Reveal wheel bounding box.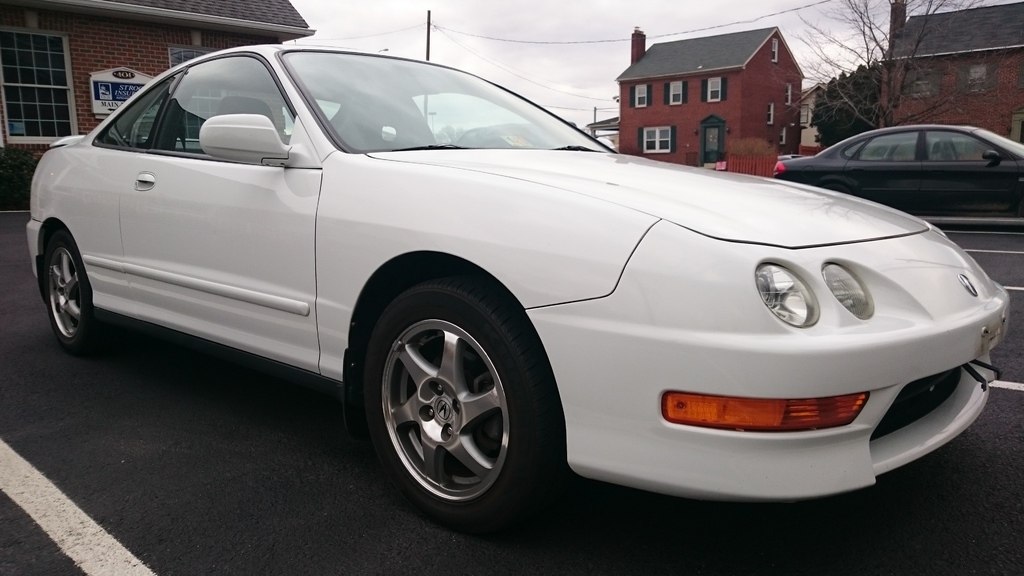
Revealed: (x1=355, y1=273, x2=534, y2=513).
